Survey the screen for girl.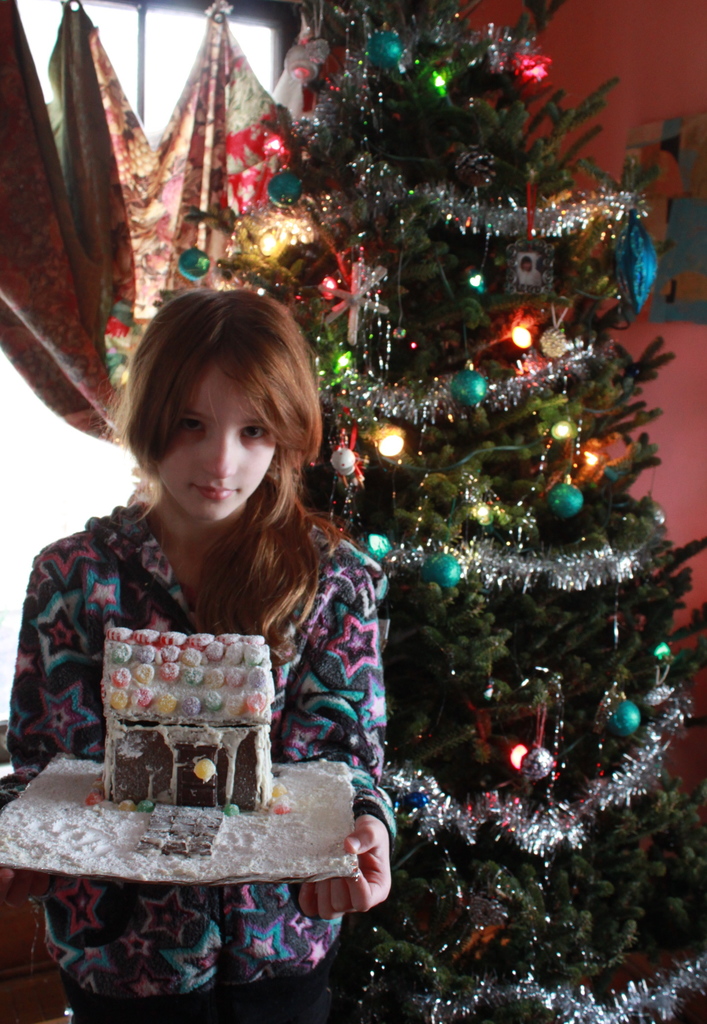
Survey found: (x1=4, y1=286, x2=396, y2=1023).
